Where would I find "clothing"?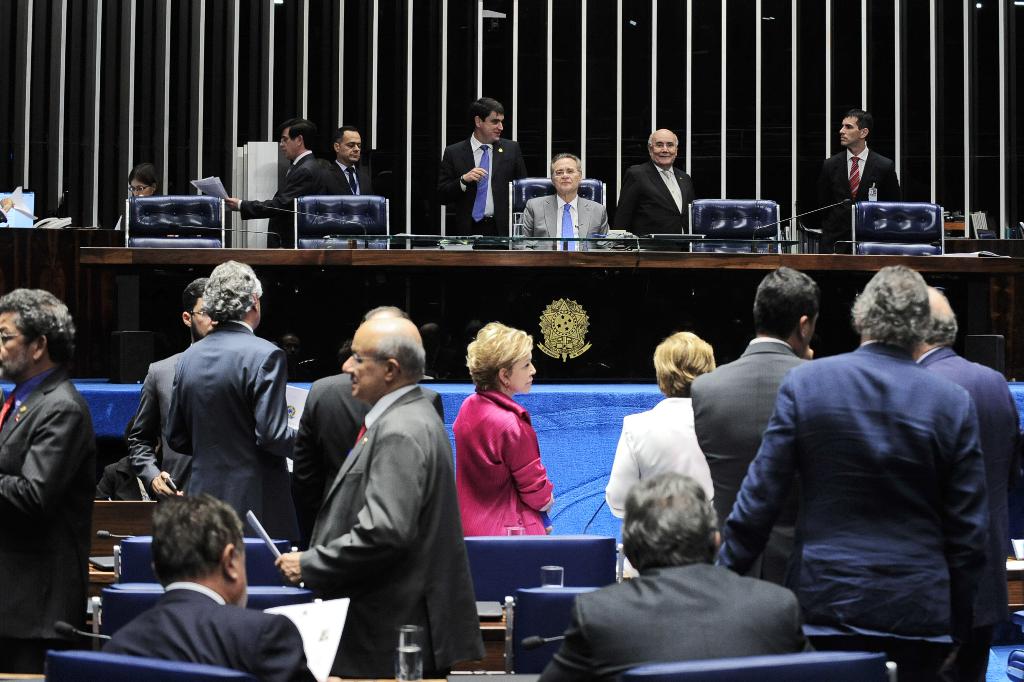
At 437 130 530 236.
